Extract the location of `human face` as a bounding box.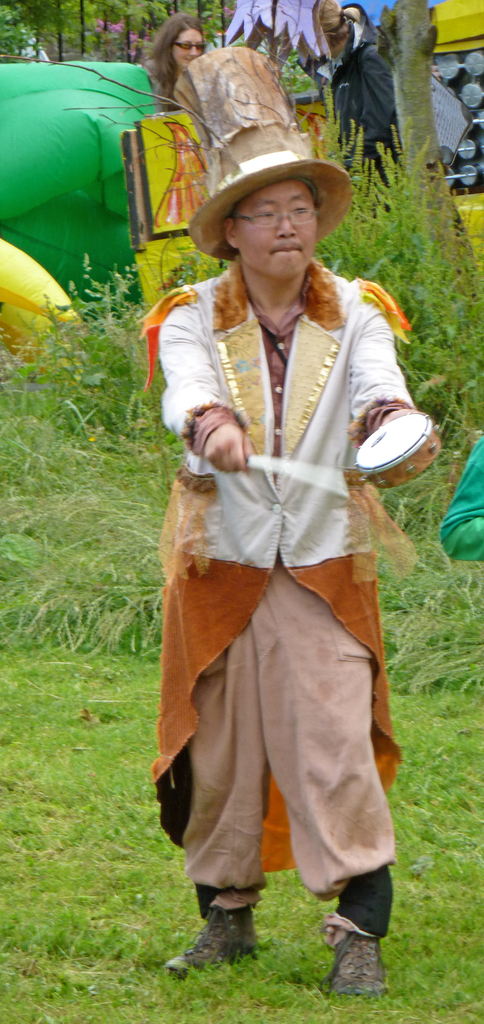
167 31 206 64.
